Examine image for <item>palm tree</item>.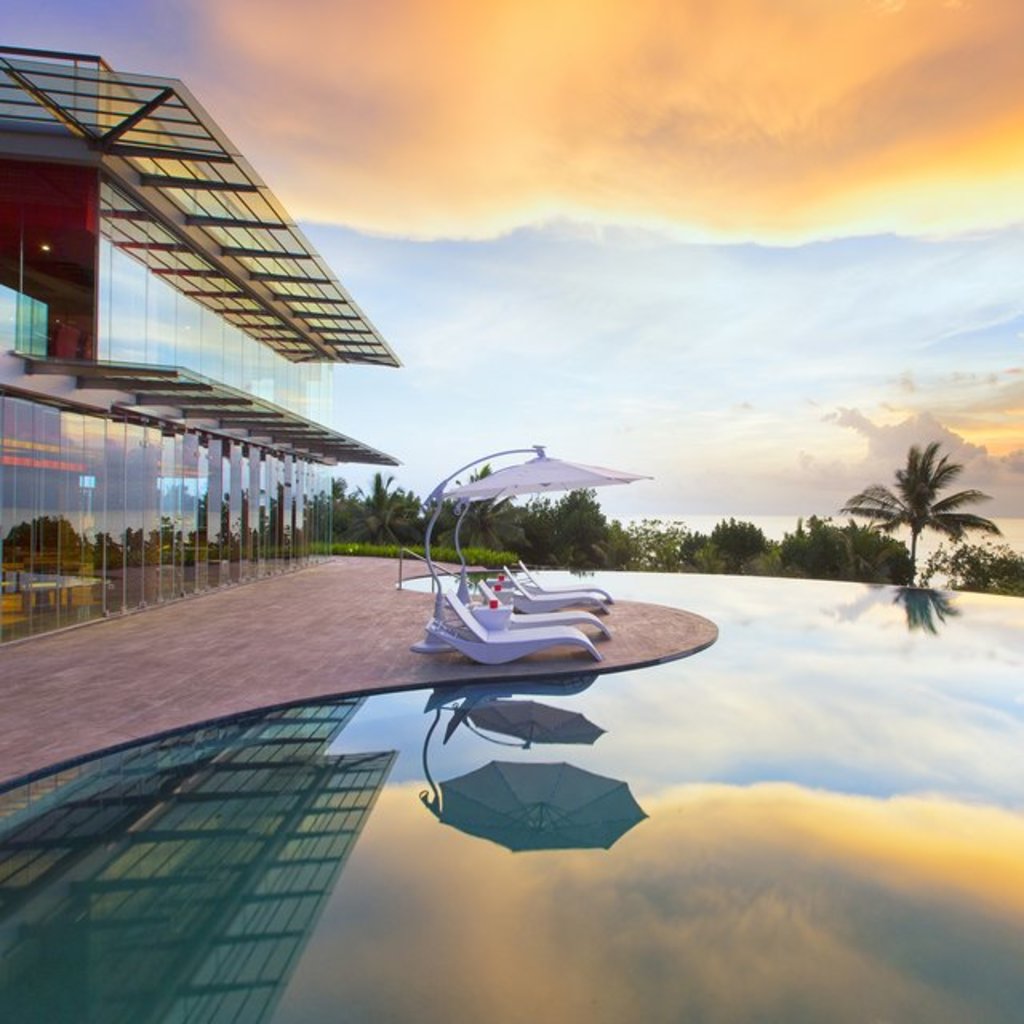
Examination result: pyautogui.locateOnScreen(819, 506, 872, 574).
